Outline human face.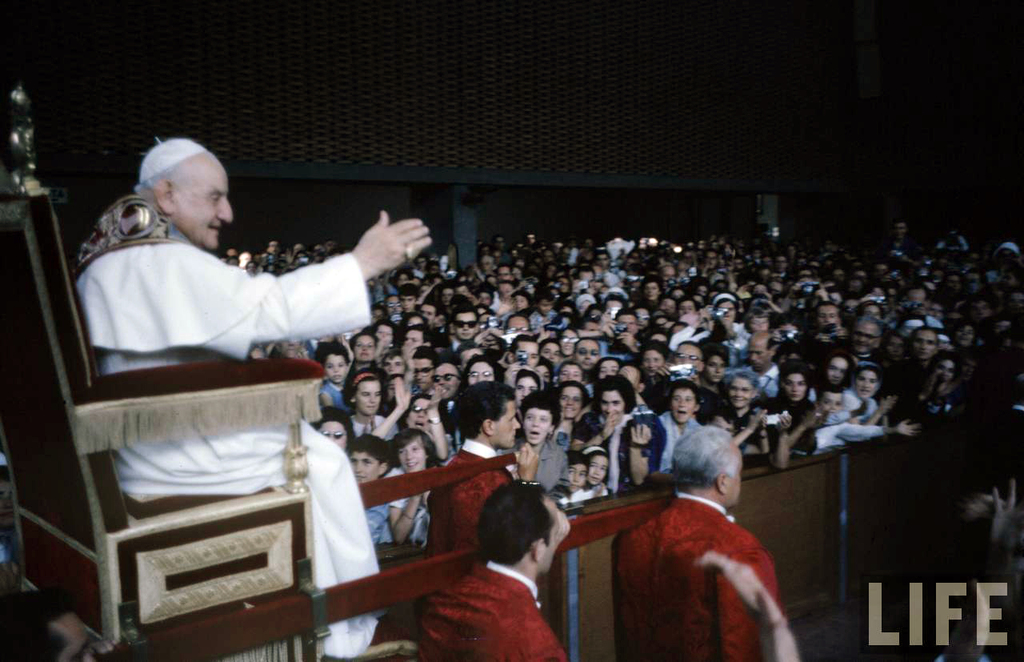
Outline: 857, 369, 877, 399.
